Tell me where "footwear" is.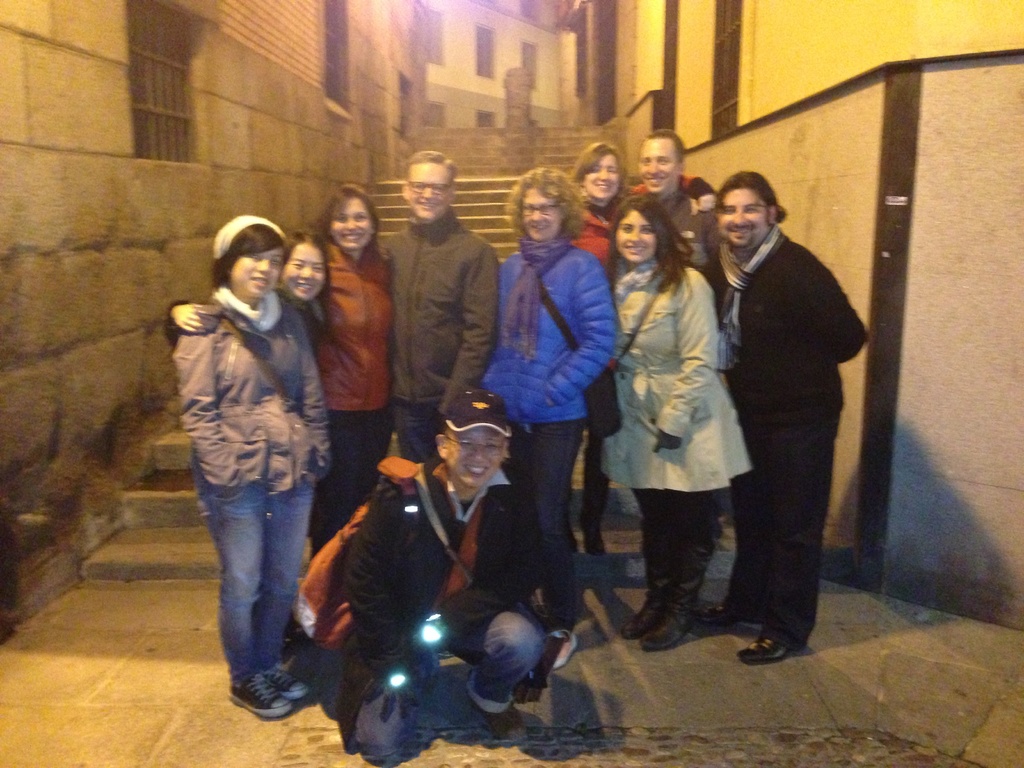
"footwear" is at x1=580, y1=519, x2=606, y2=557.
